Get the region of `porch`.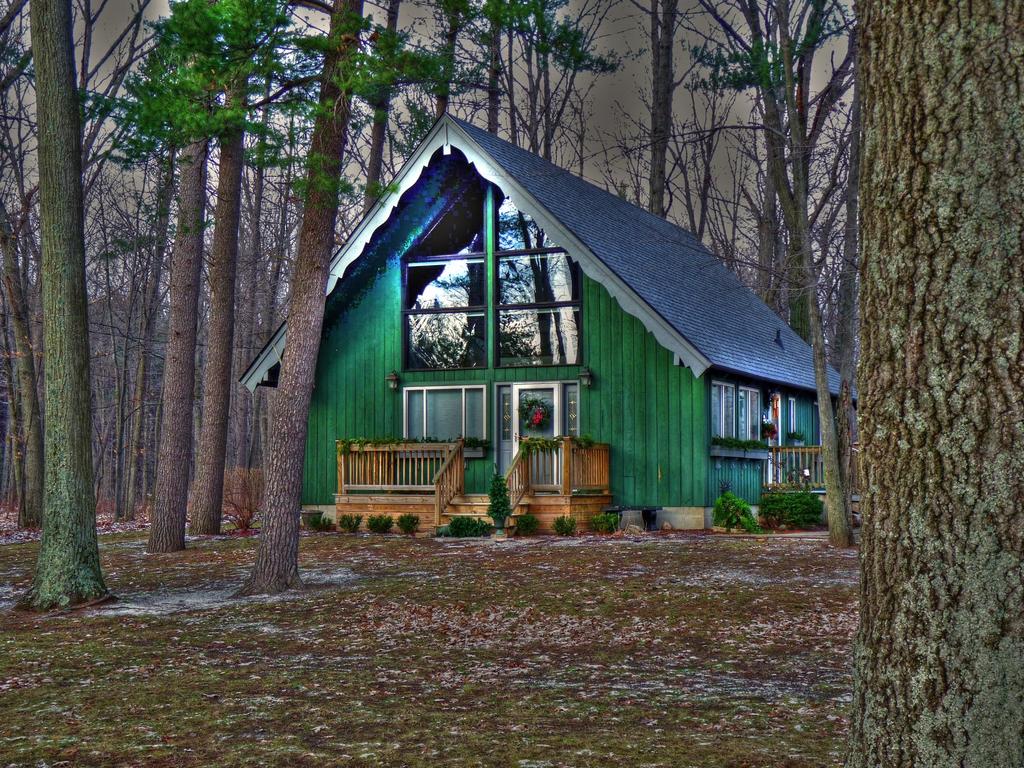
<bbox>324, 424, 638, 552</bbox>.
